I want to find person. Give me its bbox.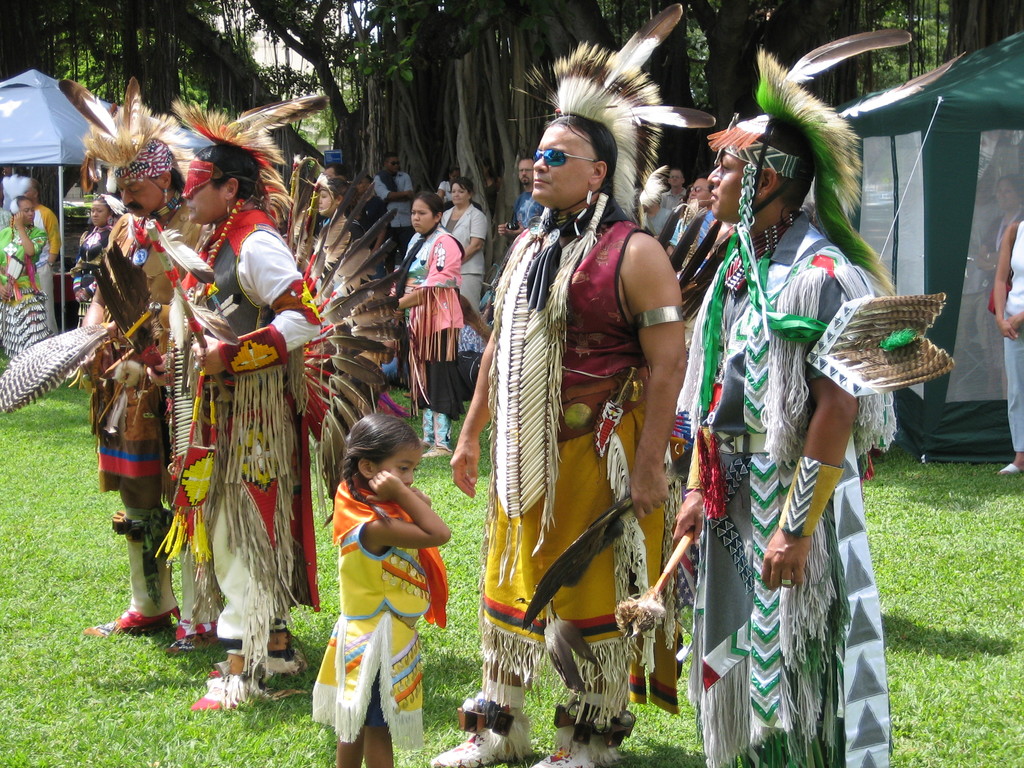
bbox=(947, 172, 993, 404).
